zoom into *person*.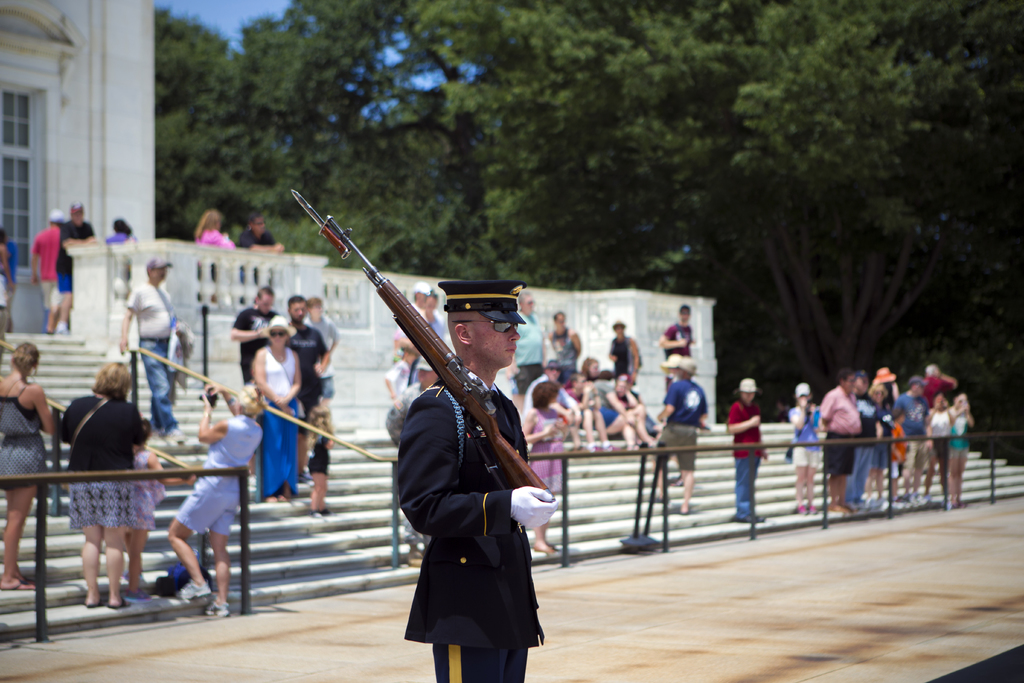
Zoom target: bbox=(237, 217, 285, 311).
